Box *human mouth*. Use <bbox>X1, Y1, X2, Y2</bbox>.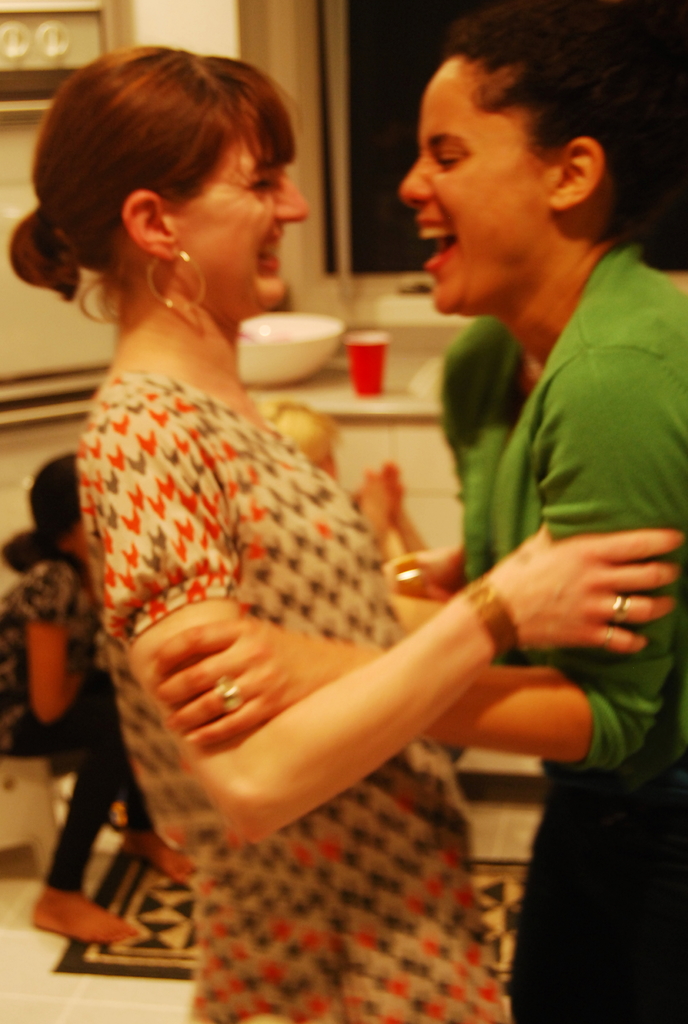
<bbox>257, 232, 279, 276</bbox>.
